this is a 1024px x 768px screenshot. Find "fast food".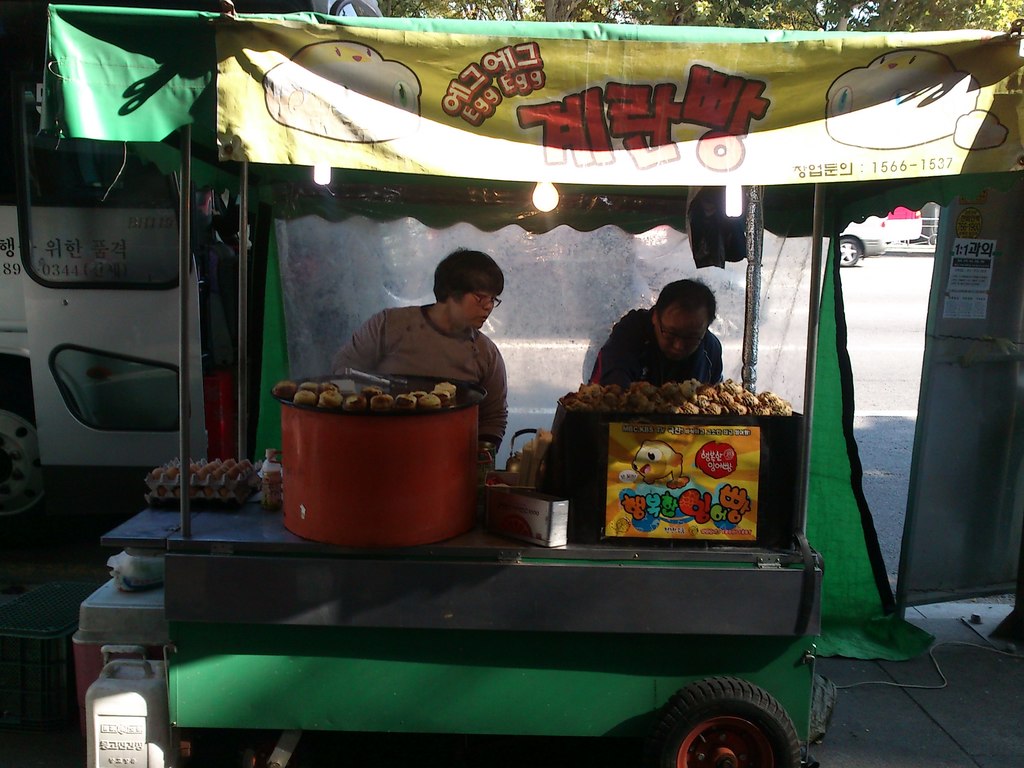
Bounding box: {"x1": 300, "y1": 381, "x2": 318, "y2": 394}.
